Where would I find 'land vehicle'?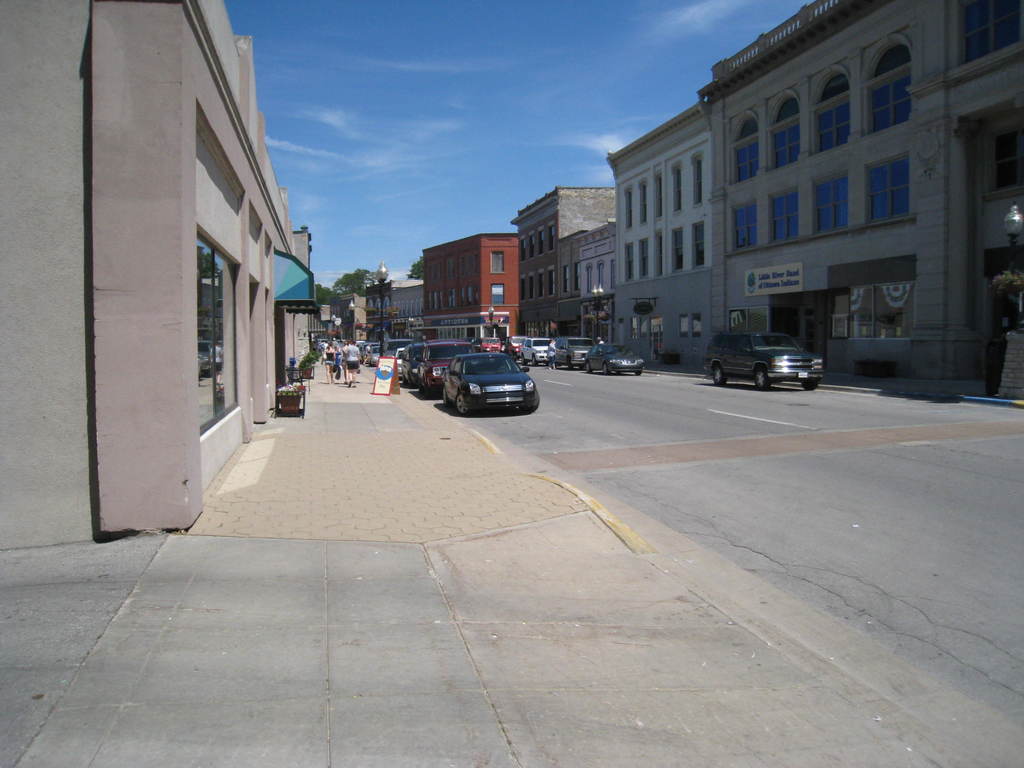
At l=479, t=335, r=502, b=352.
